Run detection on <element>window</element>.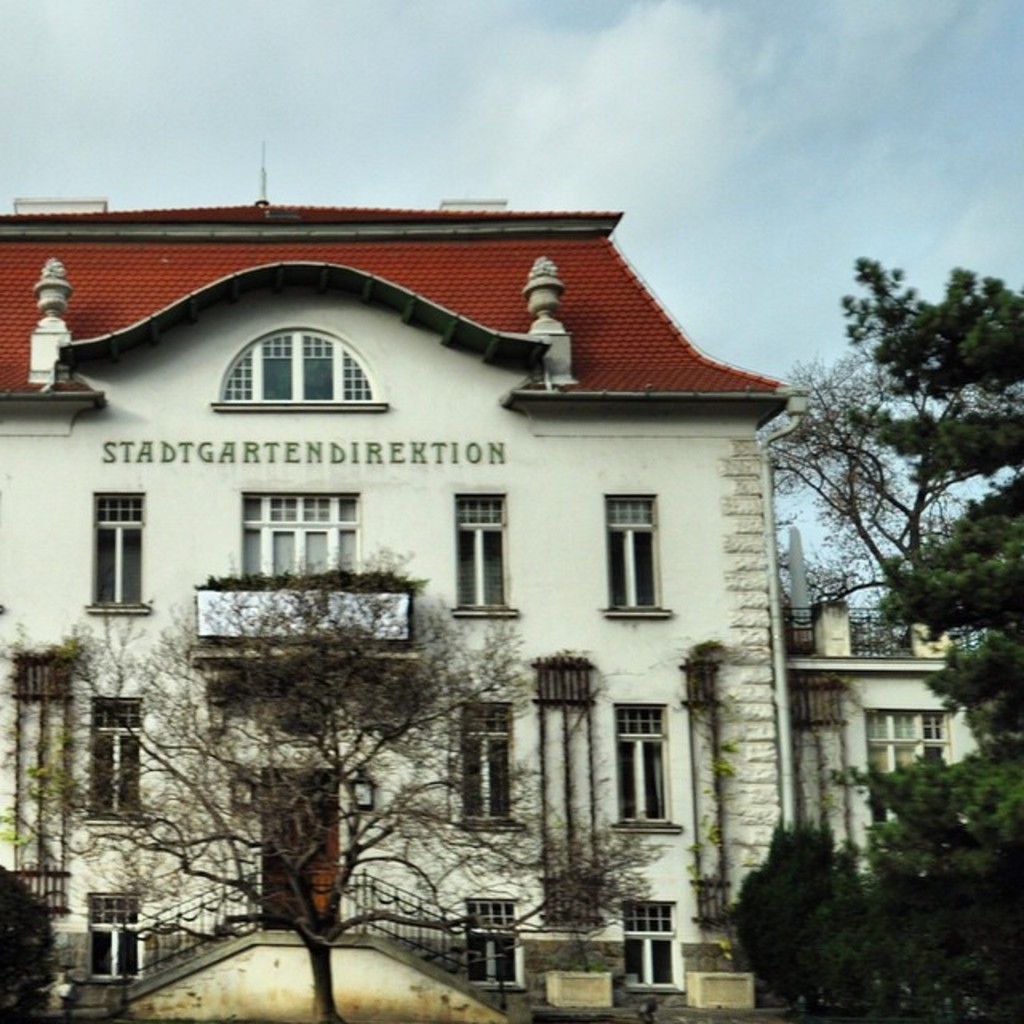
Result: (x1=240, y1=491, x2=363, y2=581).
